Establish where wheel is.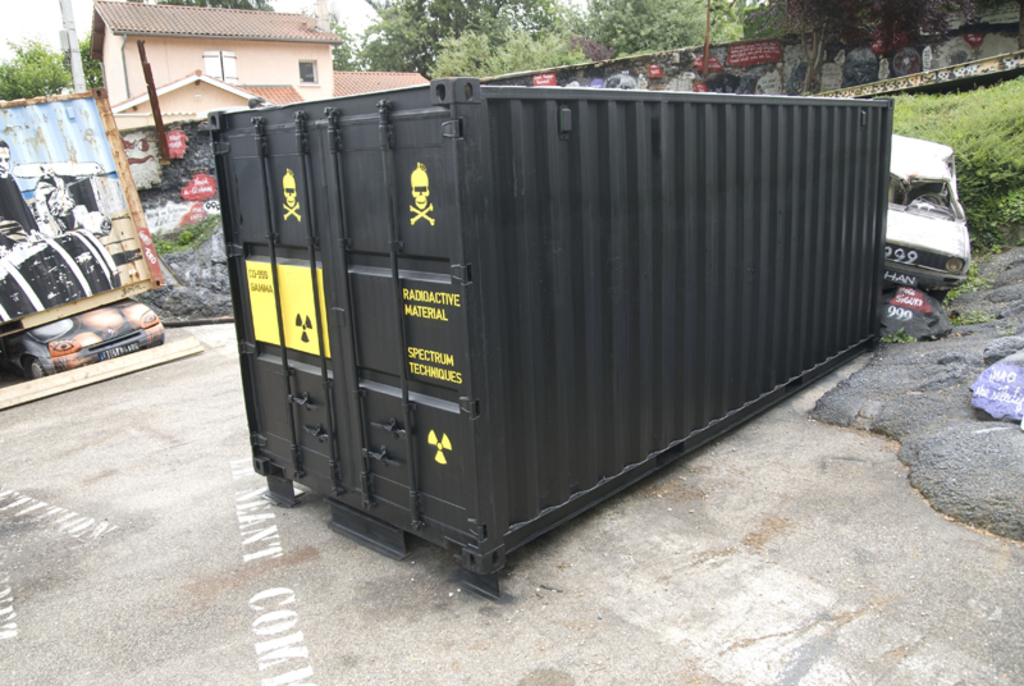
Established at select_region(929, 288, 947, 301).
